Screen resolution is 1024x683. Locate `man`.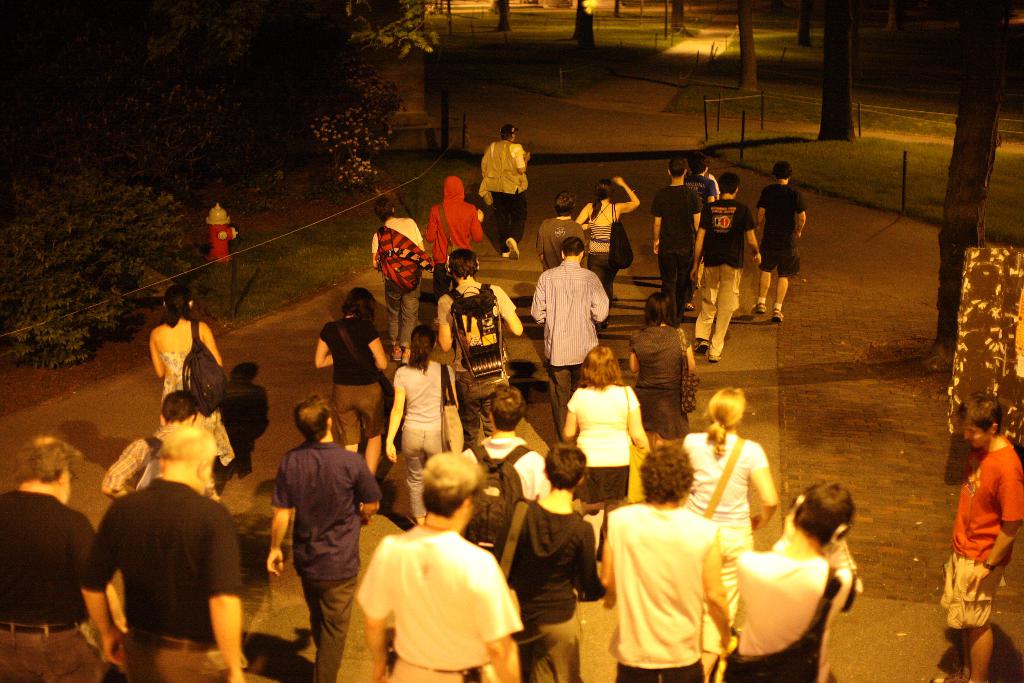
select_region(464, 384, 548, 552).
